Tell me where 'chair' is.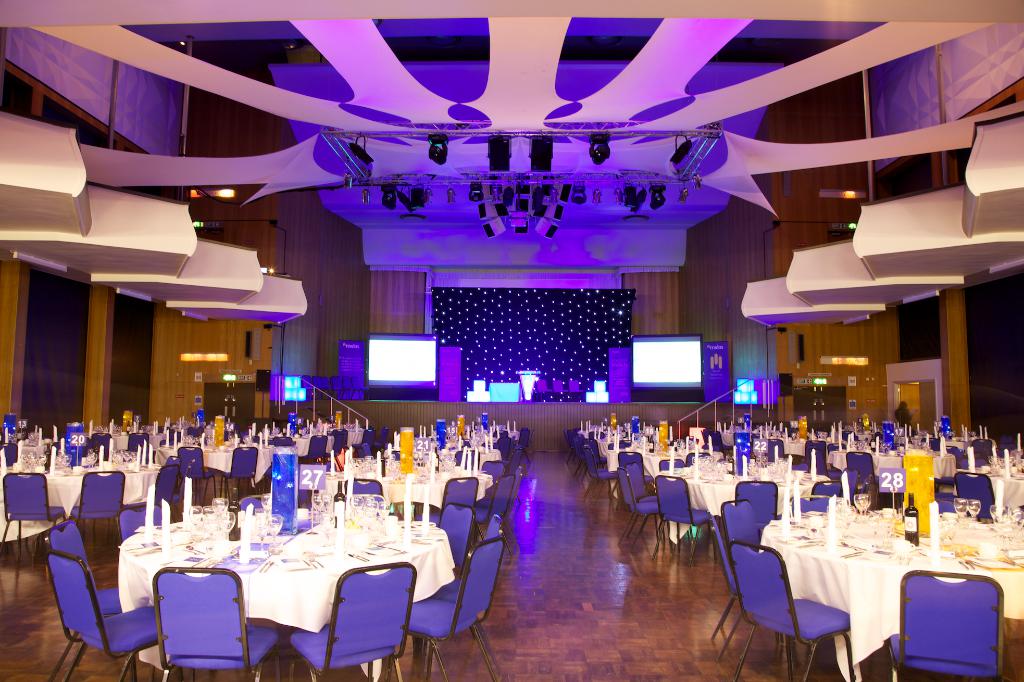
'chair' is at locate(807, 480, 840, 499).
